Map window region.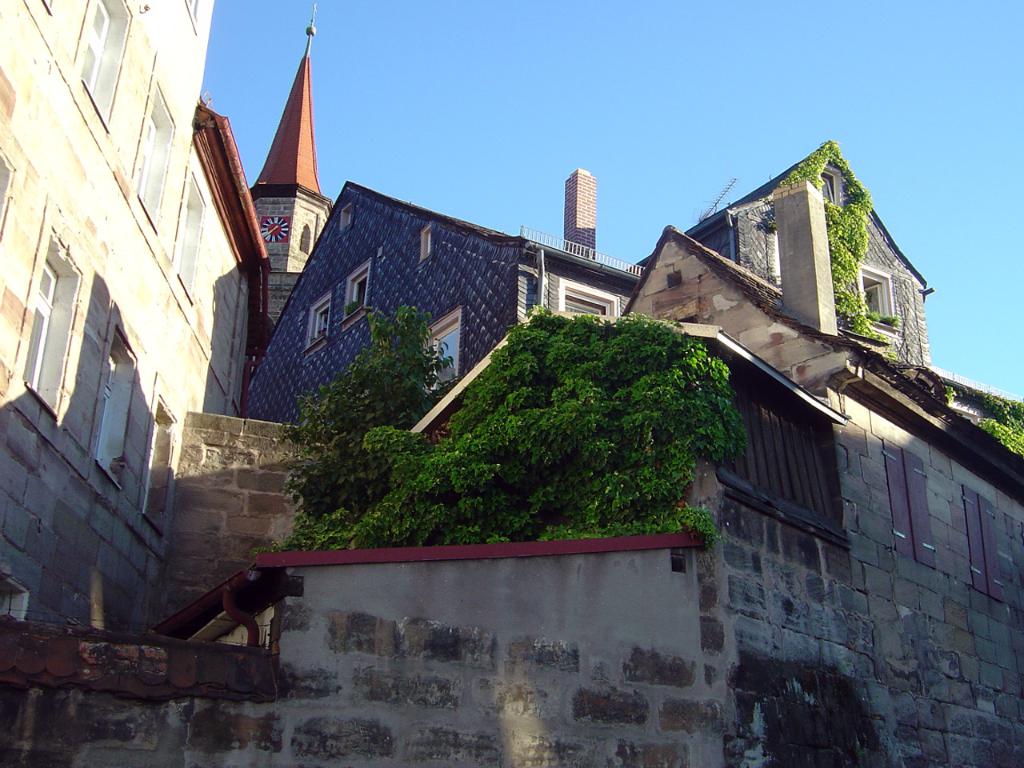
Mapped to locate(171, 181, 209, 298).
